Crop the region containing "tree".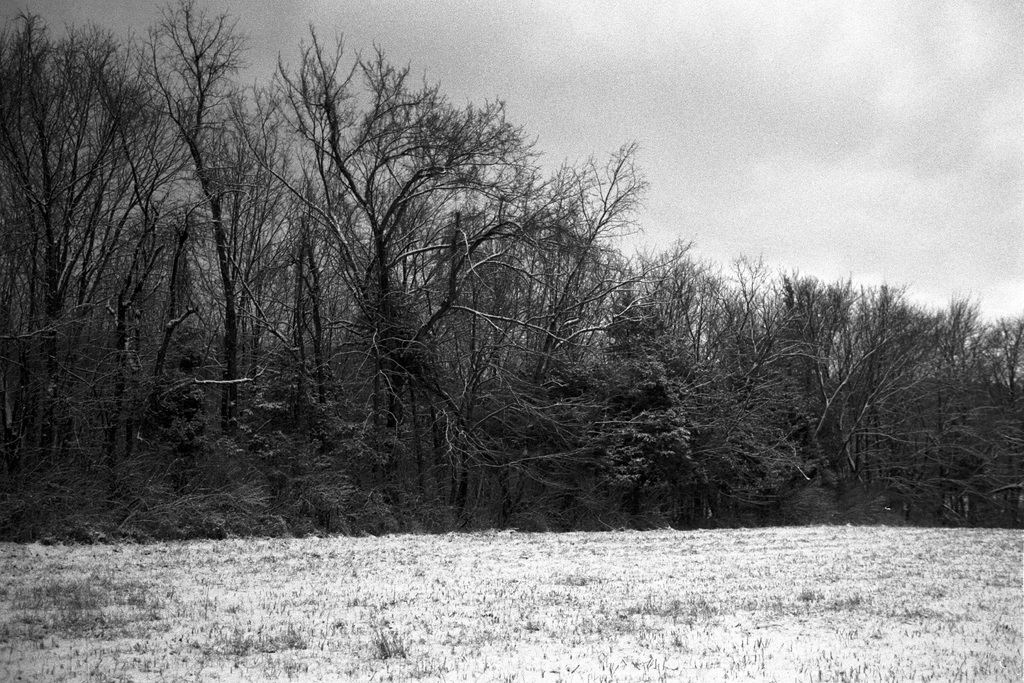
Crop region: pyautogui.locateOnScreen(280, 41, 481, 431).
